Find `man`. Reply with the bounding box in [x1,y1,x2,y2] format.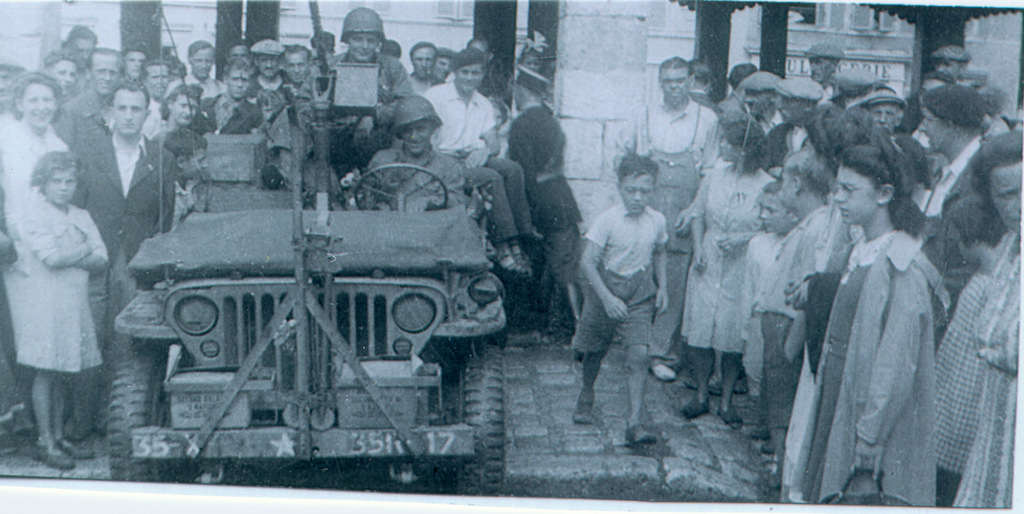
[197,58,268,139].
